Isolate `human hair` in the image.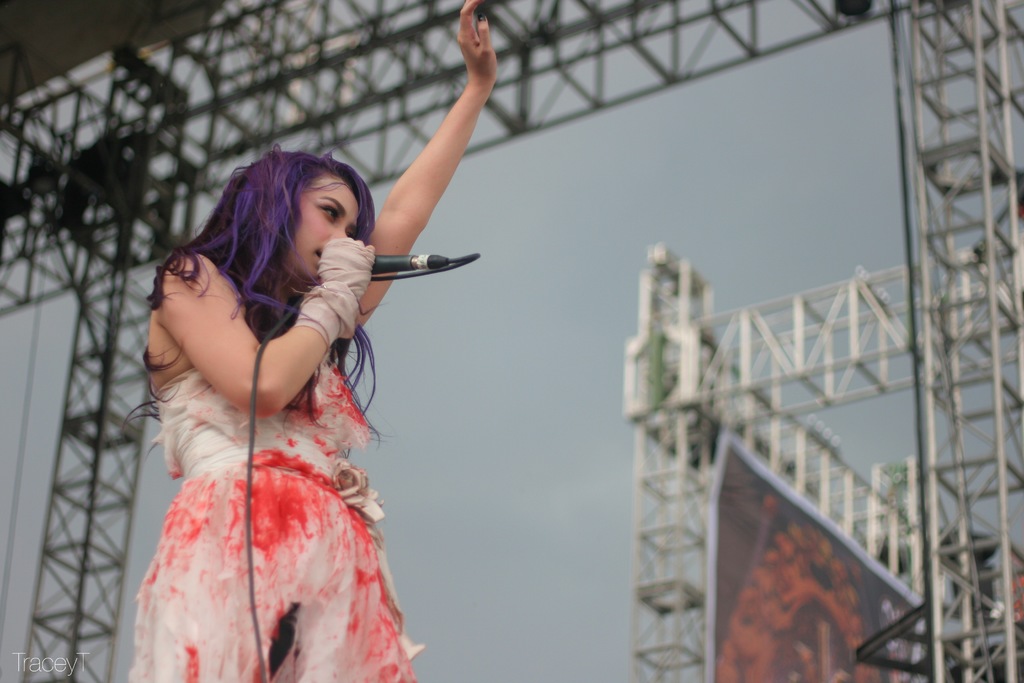
Isolated region: bbox=(139, 142, 371, 418).
